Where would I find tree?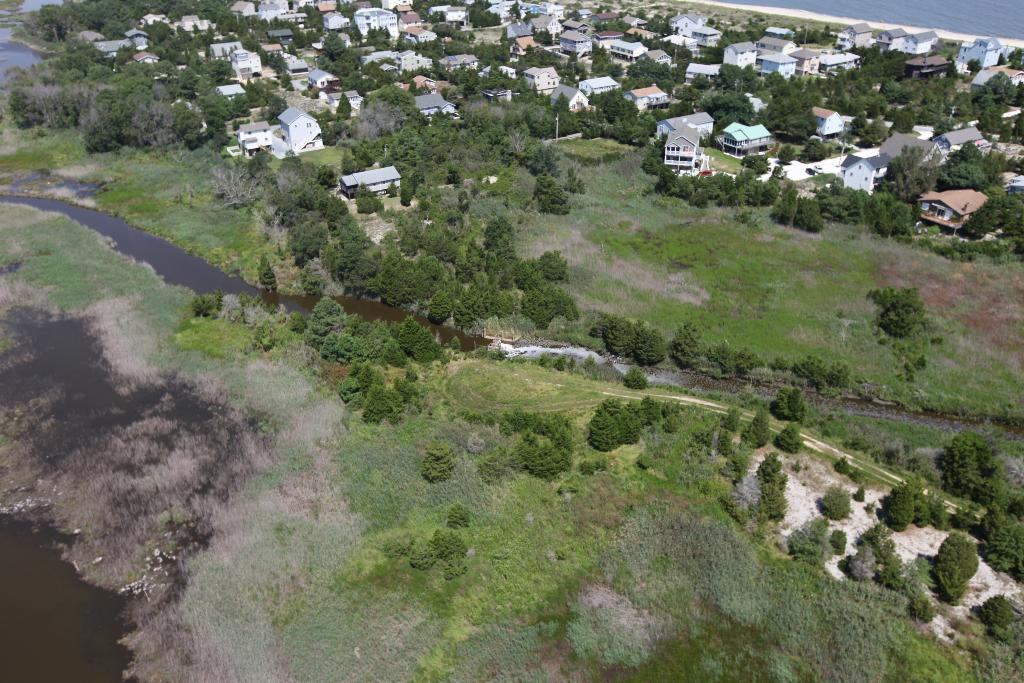
At BBox(191, 288, 228, 322).
